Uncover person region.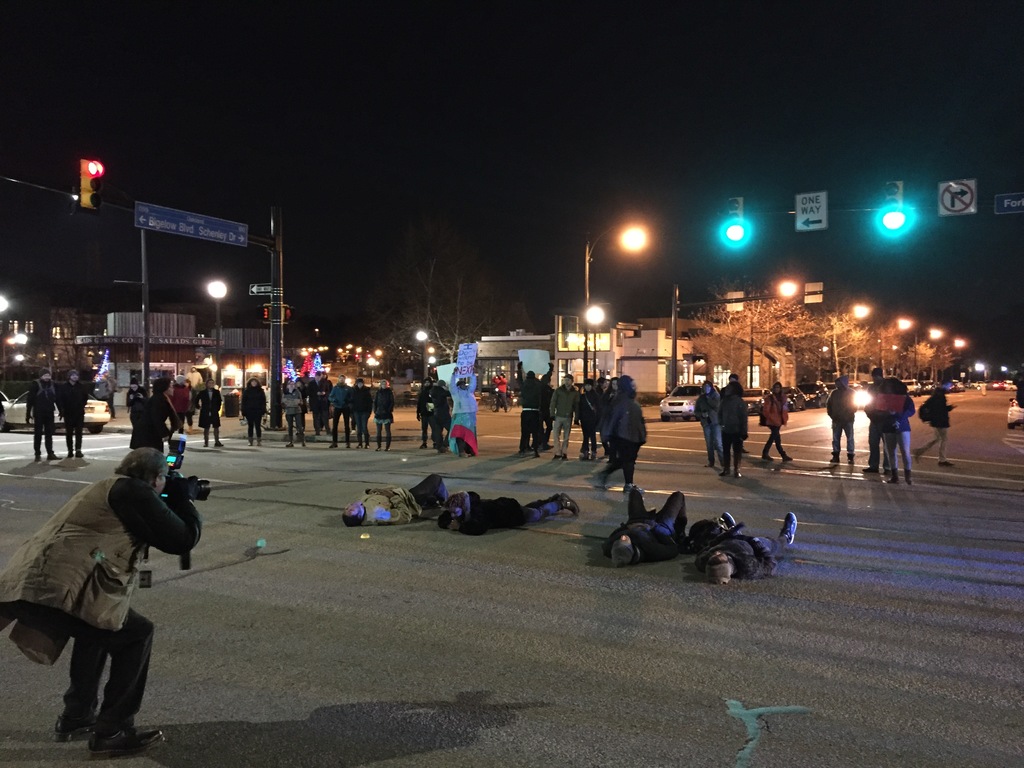
Uncovered: left=516, top=359, right=556, bottom=457.
